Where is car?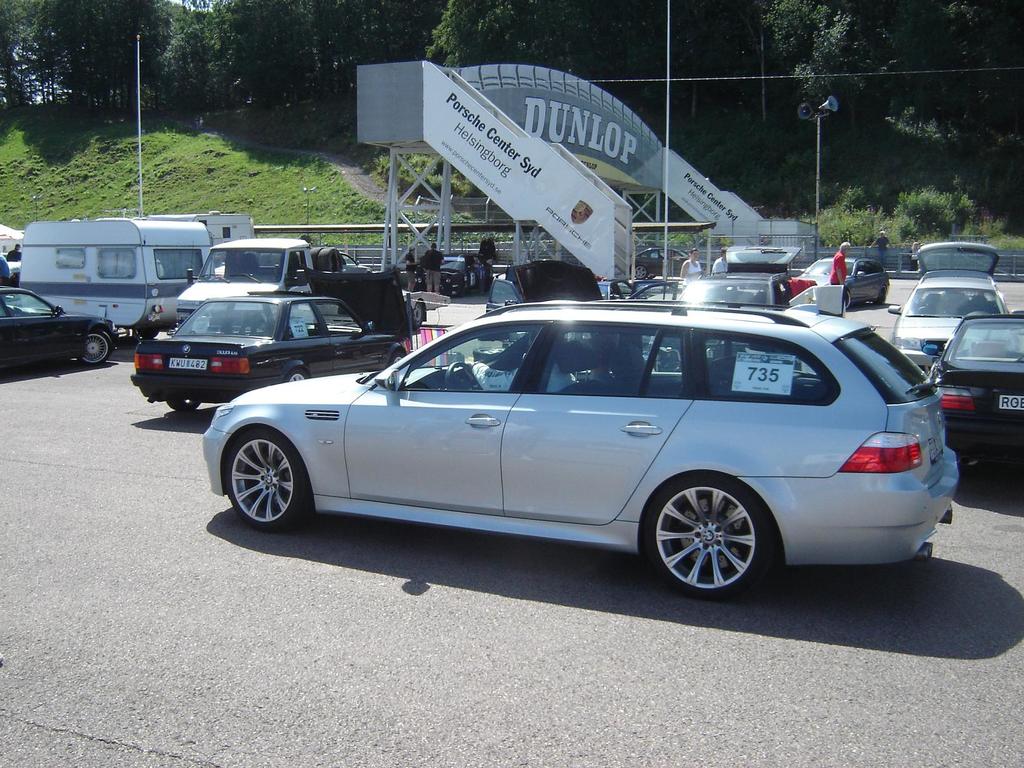
locate(416, 246, 493, 292).
